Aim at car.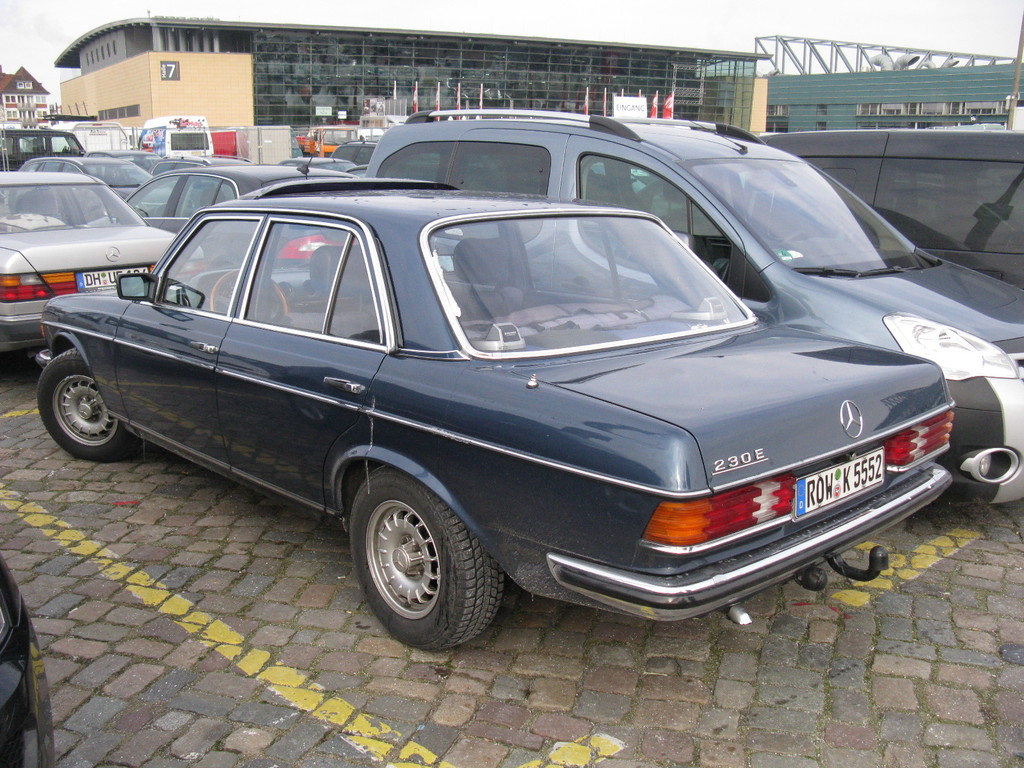
Aimed at x1=0, y1=172, x2=177, y2=352.
